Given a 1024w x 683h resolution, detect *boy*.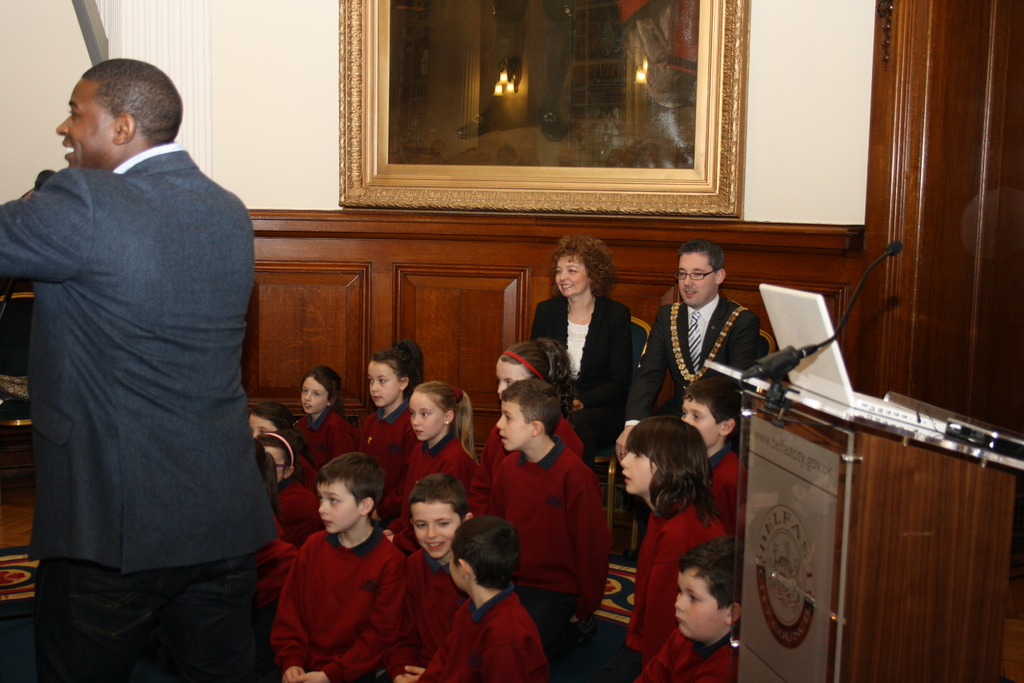
l=678, t=374, r=740, b=537.
